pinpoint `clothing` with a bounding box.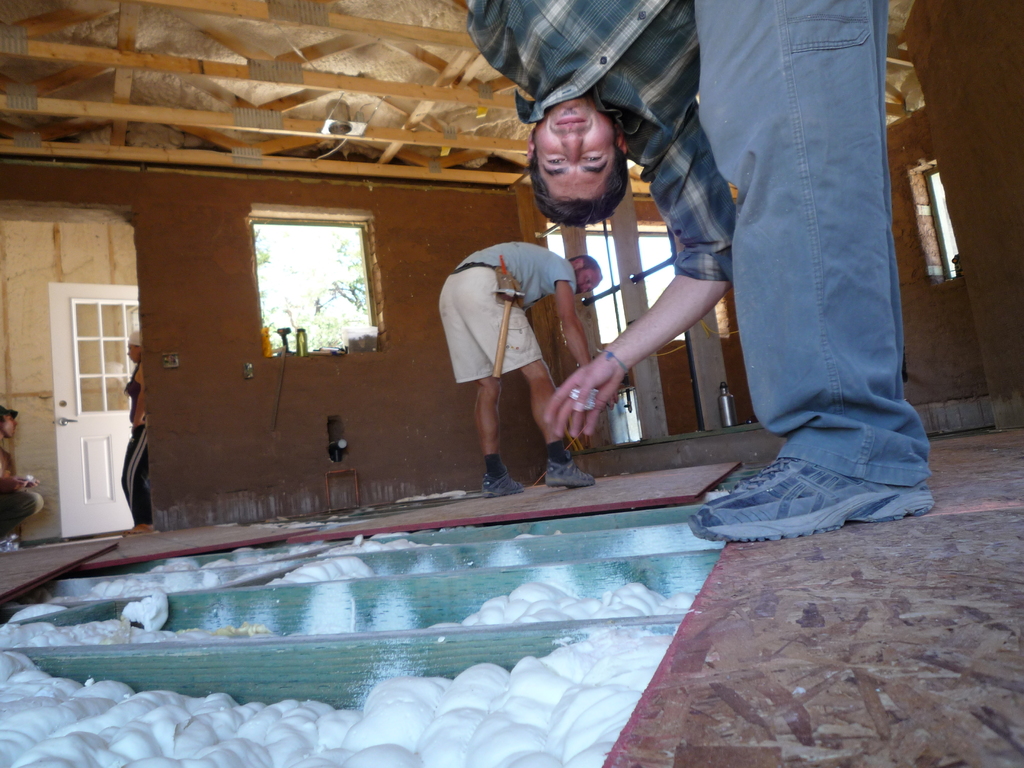
BBox(424, 243, 577, 393).
